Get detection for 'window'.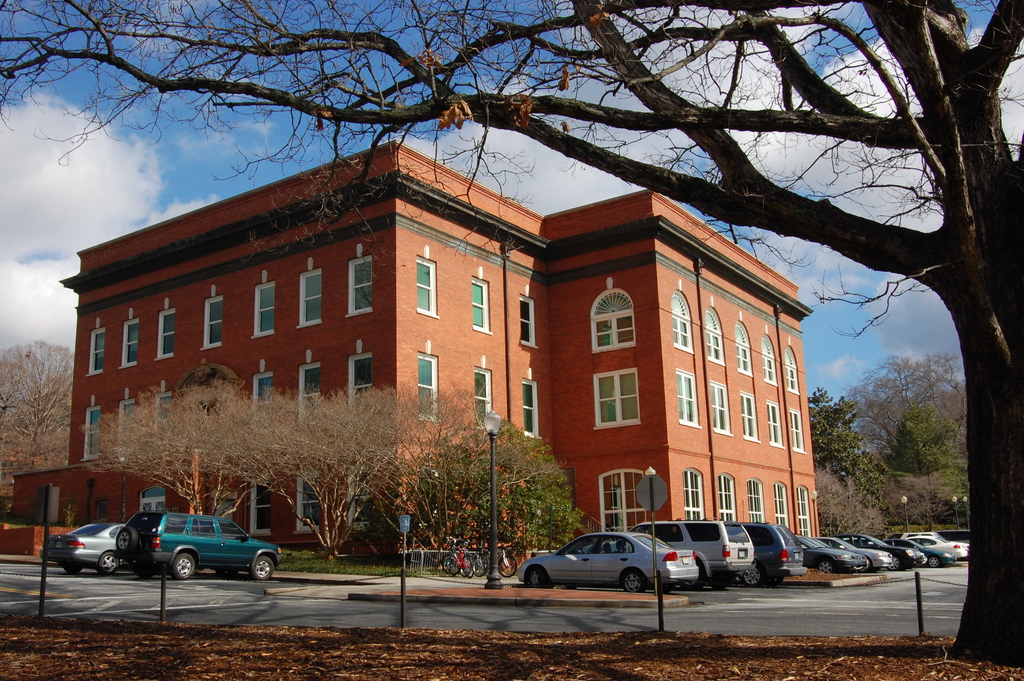
Detection: <region>83, 405, 99, 461</region>.
